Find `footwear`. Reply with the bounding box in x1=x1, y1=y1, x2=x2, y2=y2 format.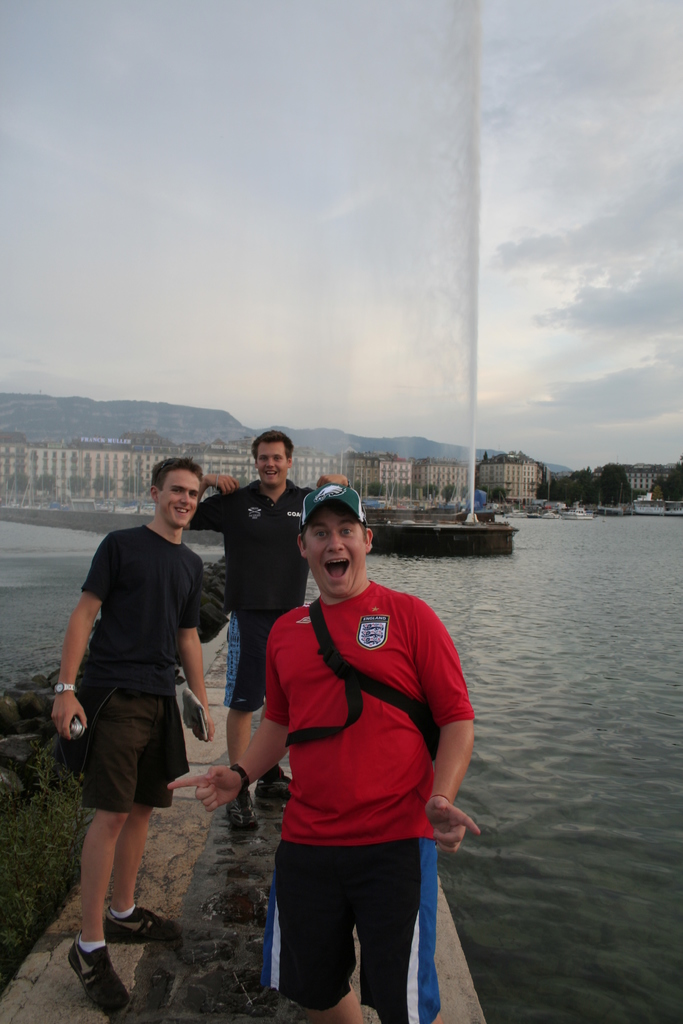
x1=63, y1=929, x2=135, y2=1016.
